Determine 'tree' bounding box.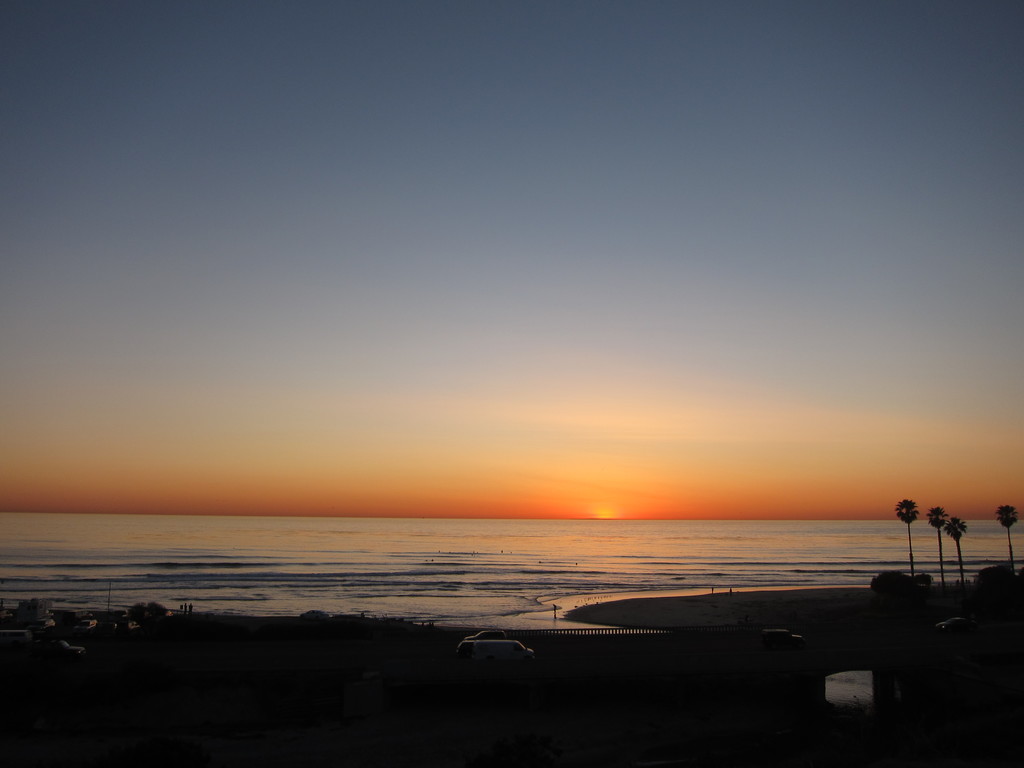
Determined: select_region(949, 515, 969, 585).
